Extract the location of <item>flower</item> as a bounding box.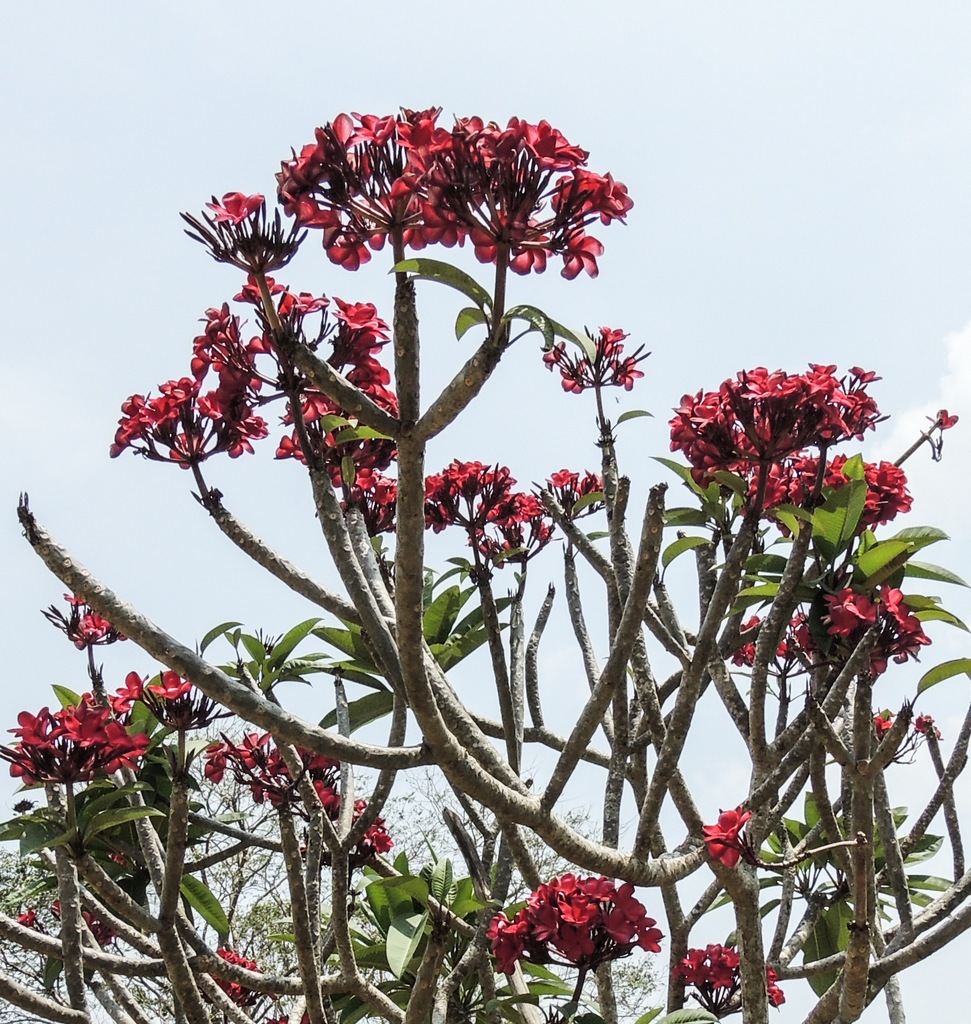
<box>147,678,194,695</box>.
